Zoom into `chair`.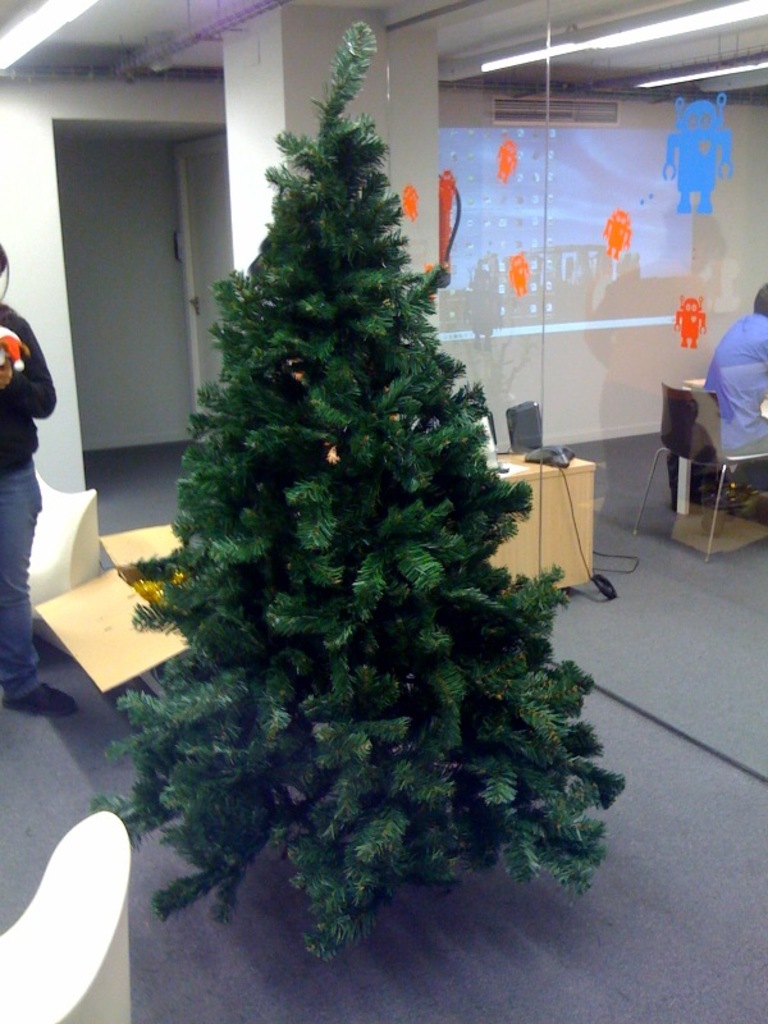
Zoom target: (x1=636, y1=379, x2=767, y2=562).
